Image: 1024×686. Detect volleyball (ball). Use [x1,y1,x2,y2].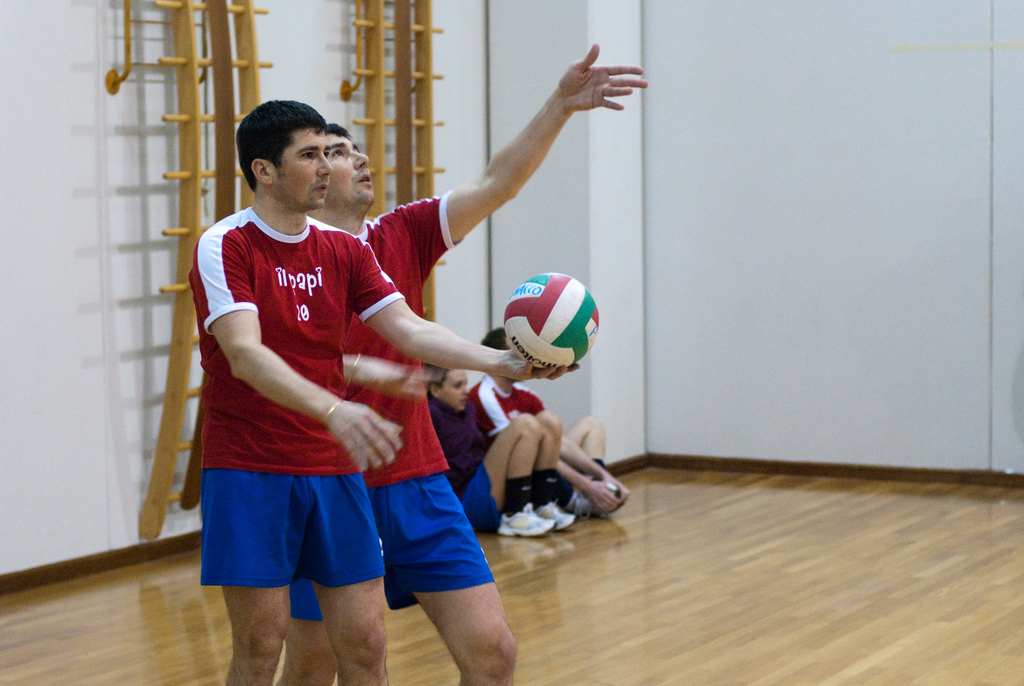
[504,274,607,373].
